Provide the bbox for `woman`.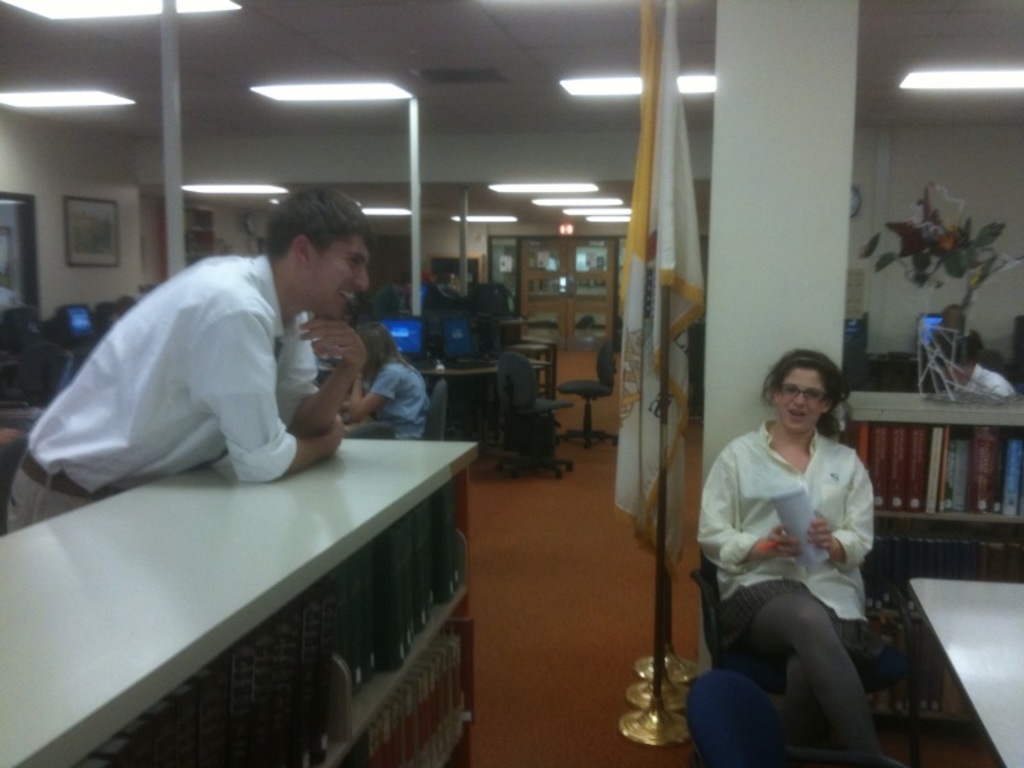
rect(934, 303, 982, 348).
